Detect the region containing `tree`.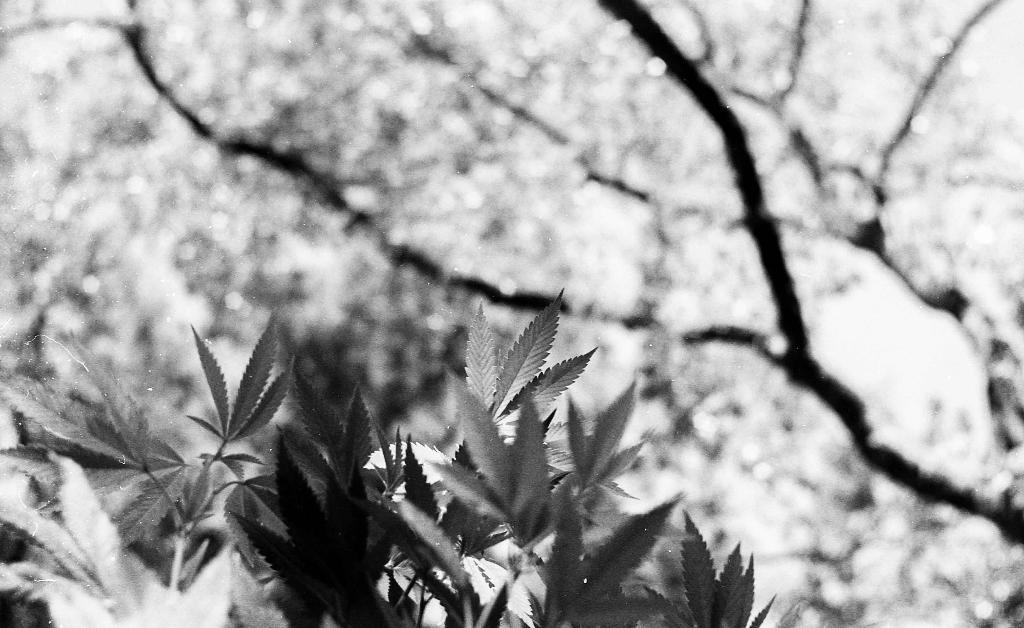
region(0, 0, 1023, 627).
